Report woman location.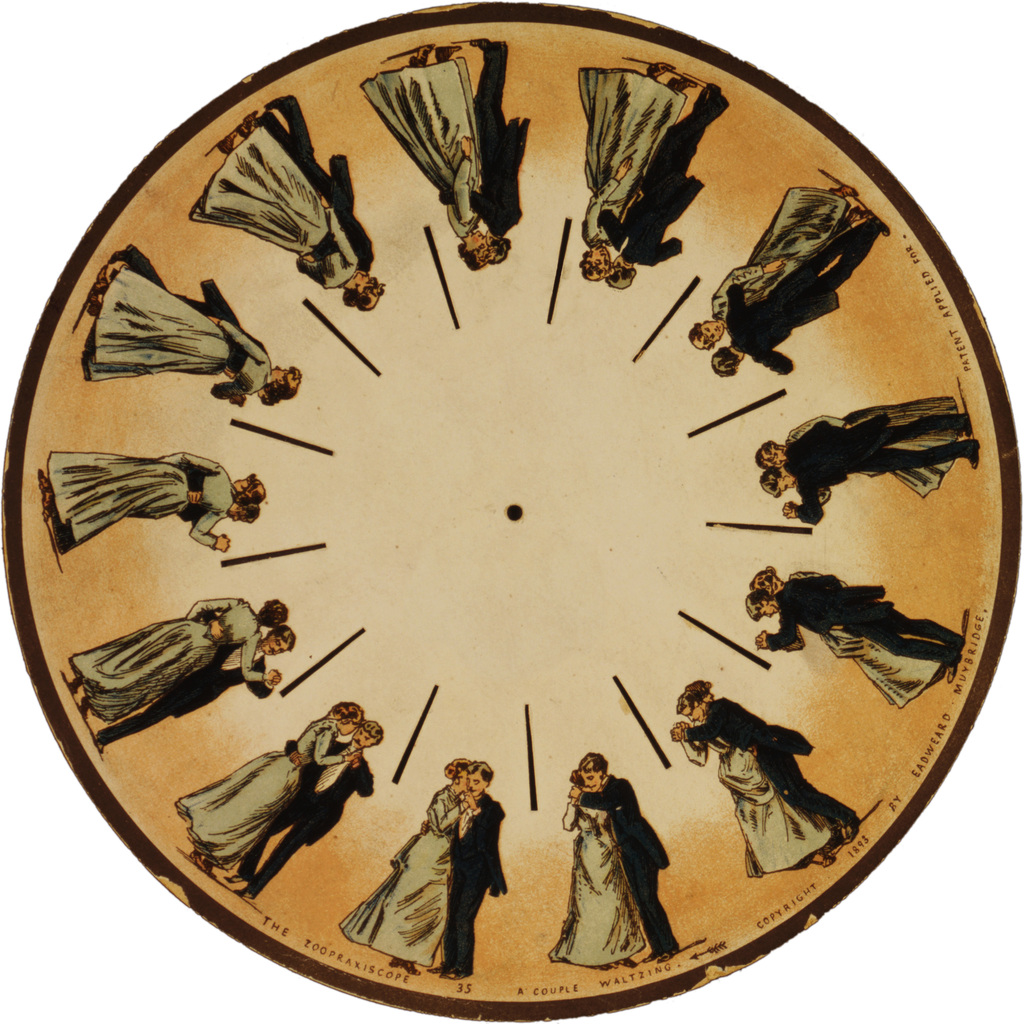
Report: x1=577, y1=58, x2=697, y2=282.
